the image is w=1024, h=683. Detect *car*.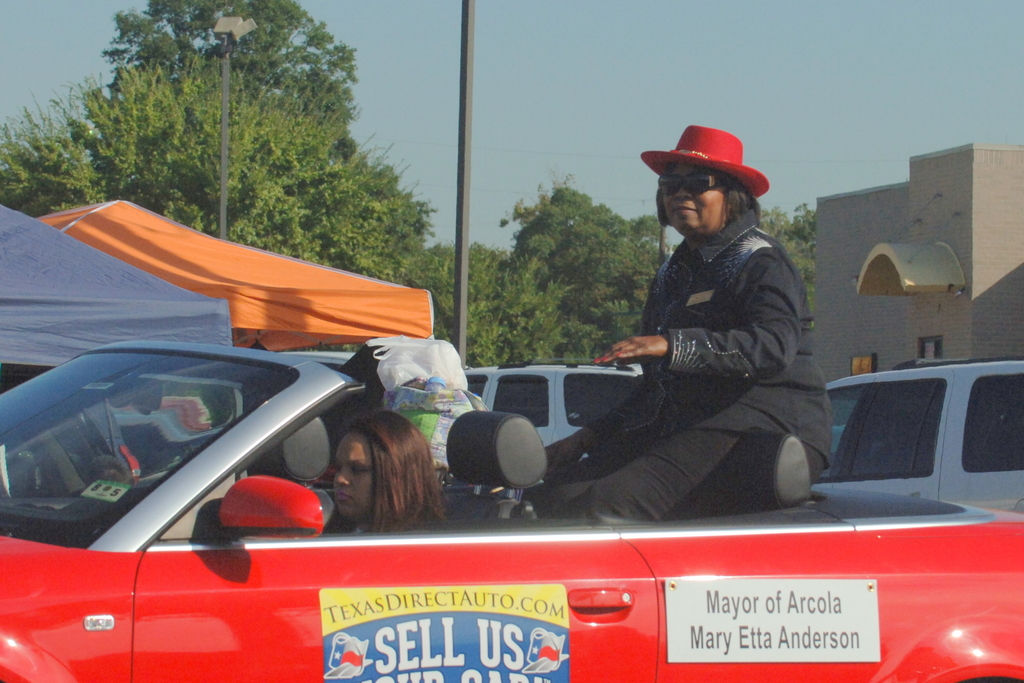
Detection: <box>0,338,1023,682</box>.
